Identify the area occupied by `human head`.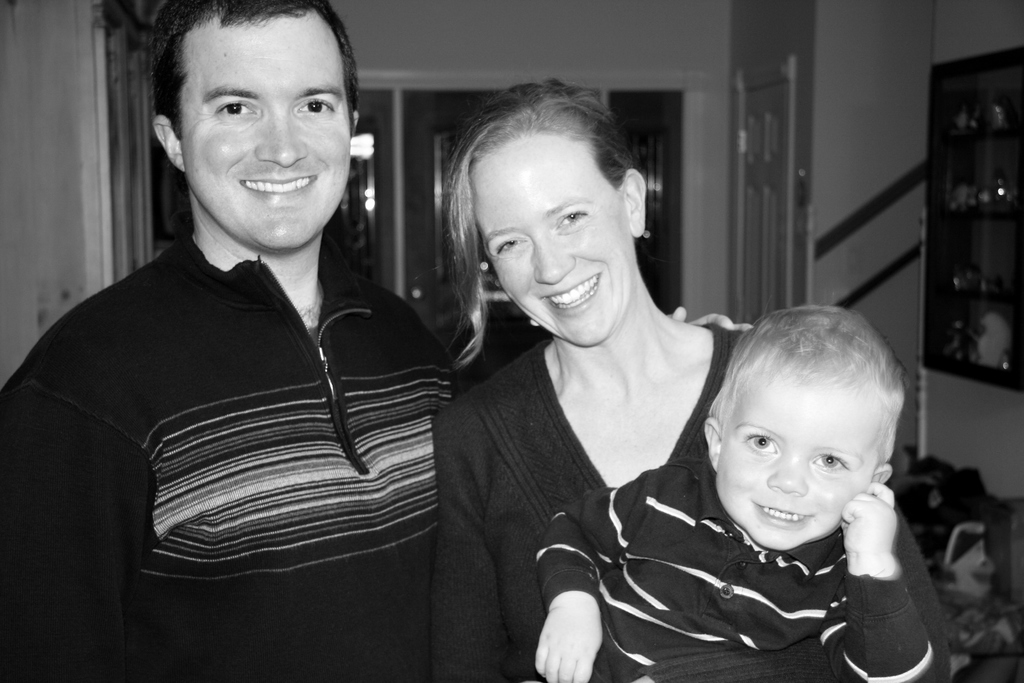
Area: pyautogui.locateOnScreen(154, 0, 366, 247).
